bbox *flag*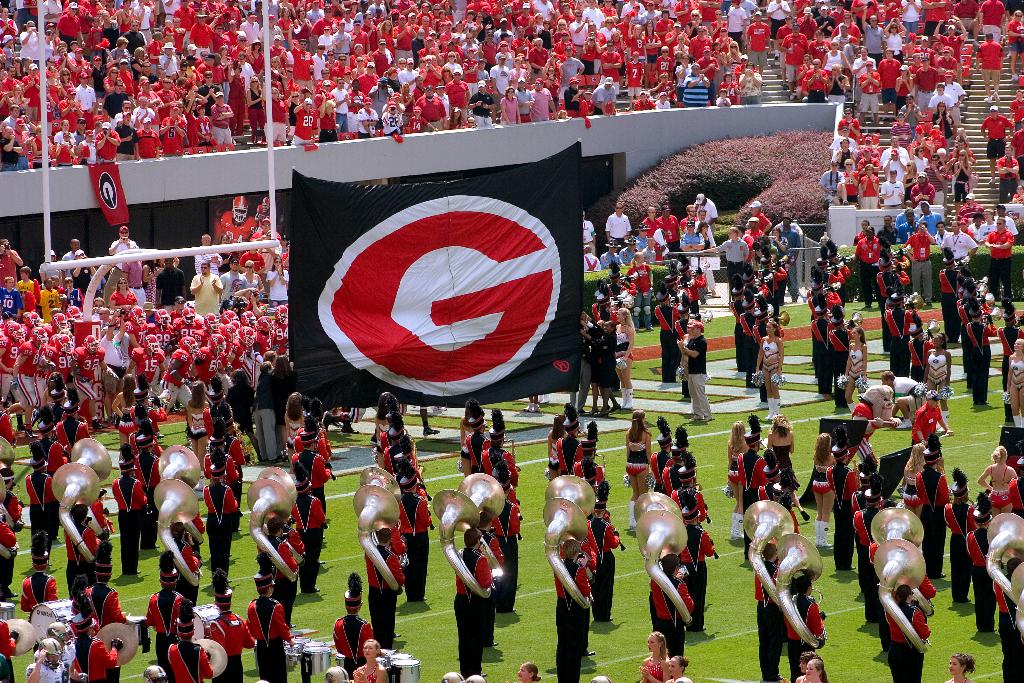
l=305, t=134, r=317, b=152
